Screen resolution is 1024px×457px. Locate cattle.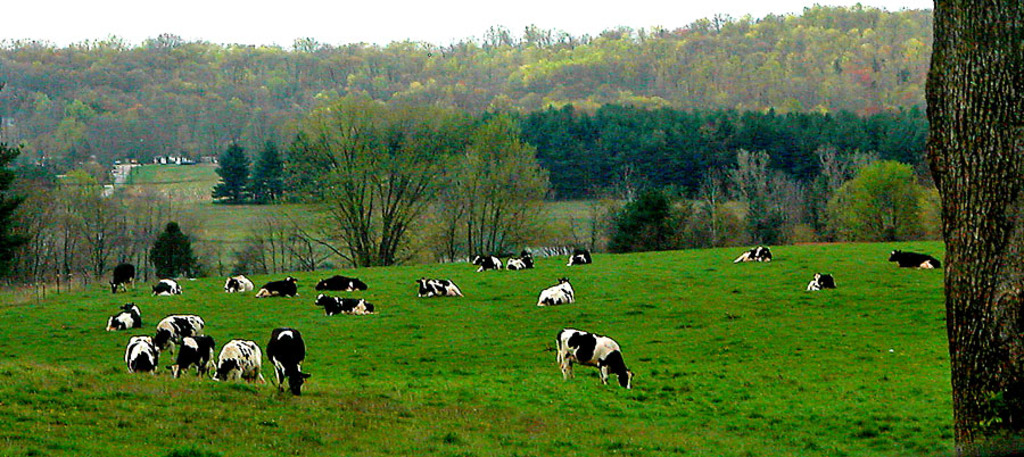
806, 275, 839, 293.
